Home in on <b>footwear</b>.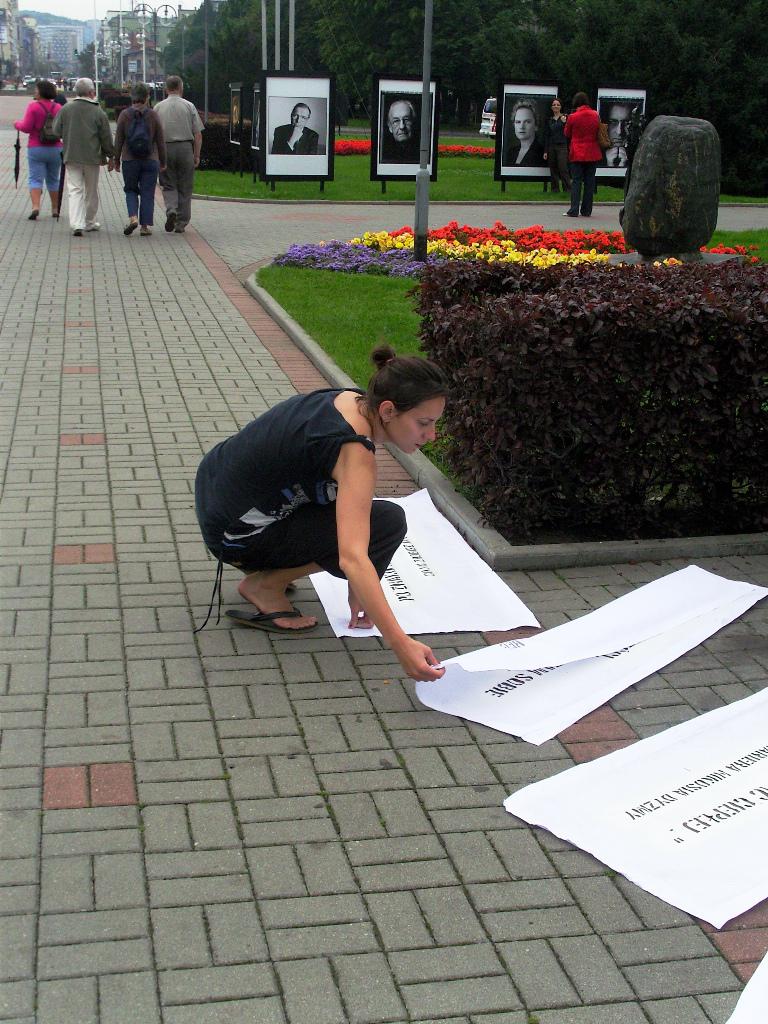
Homed in at 28/209/38/221.
